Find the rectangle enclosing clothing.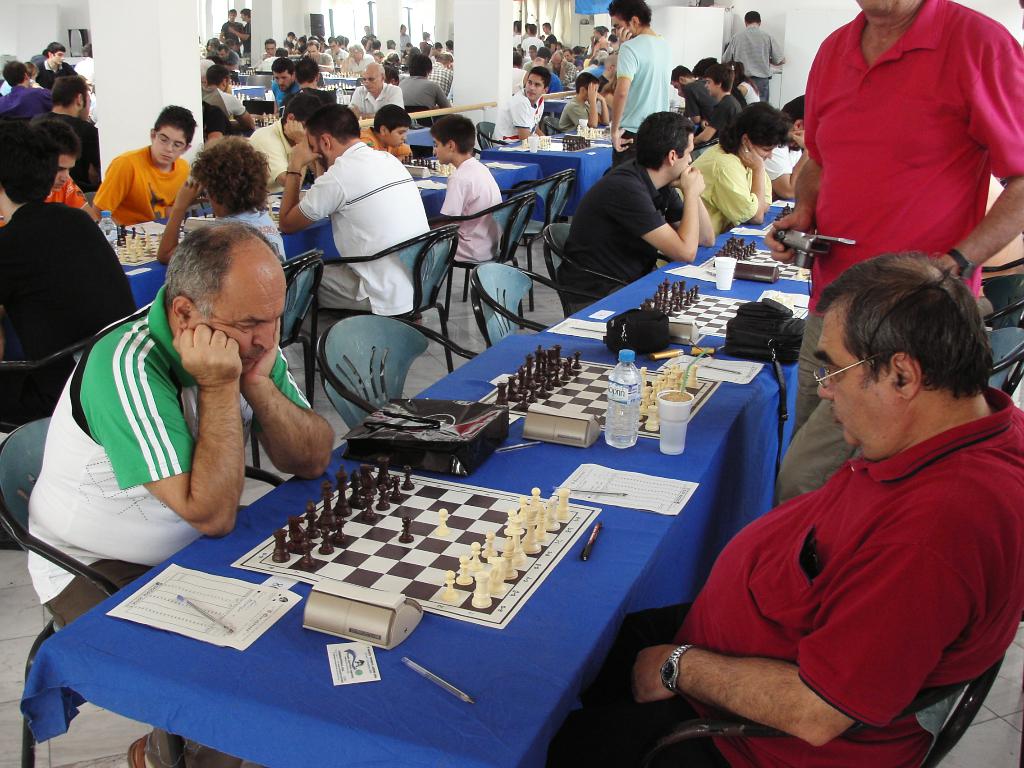
bbox=(774, 305, 870, 513).
